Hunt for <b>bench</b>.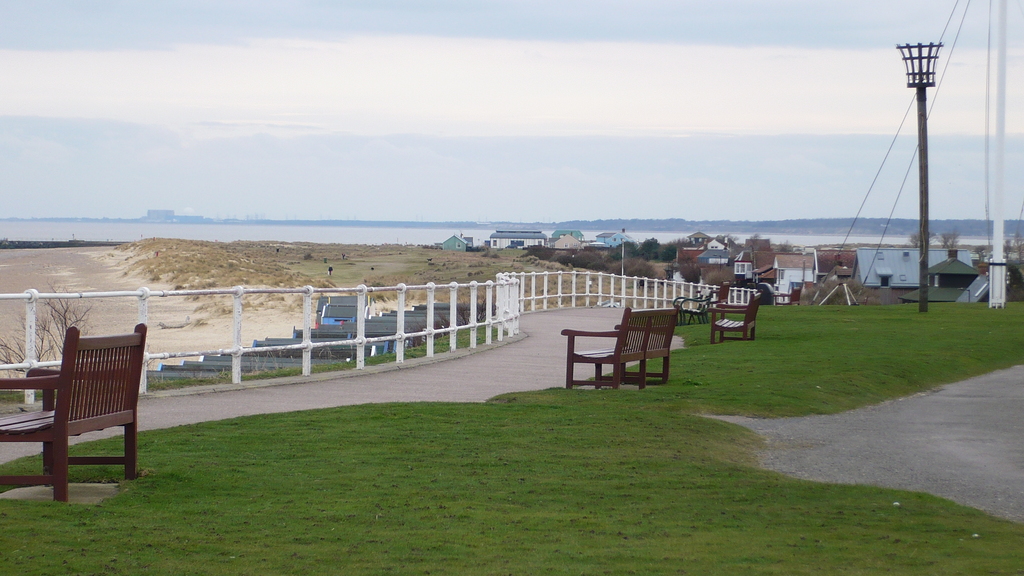
Hunted down at locate(670, 290, 714, 323).
